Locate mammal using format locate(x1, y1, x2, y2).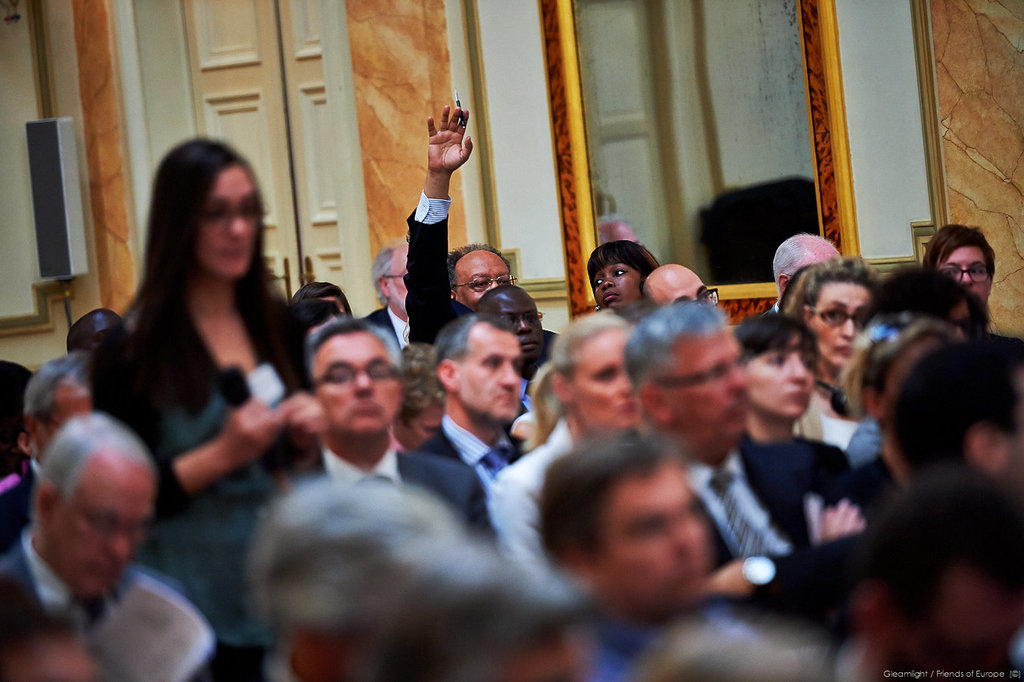
locate(620, 605, 851, 681).
